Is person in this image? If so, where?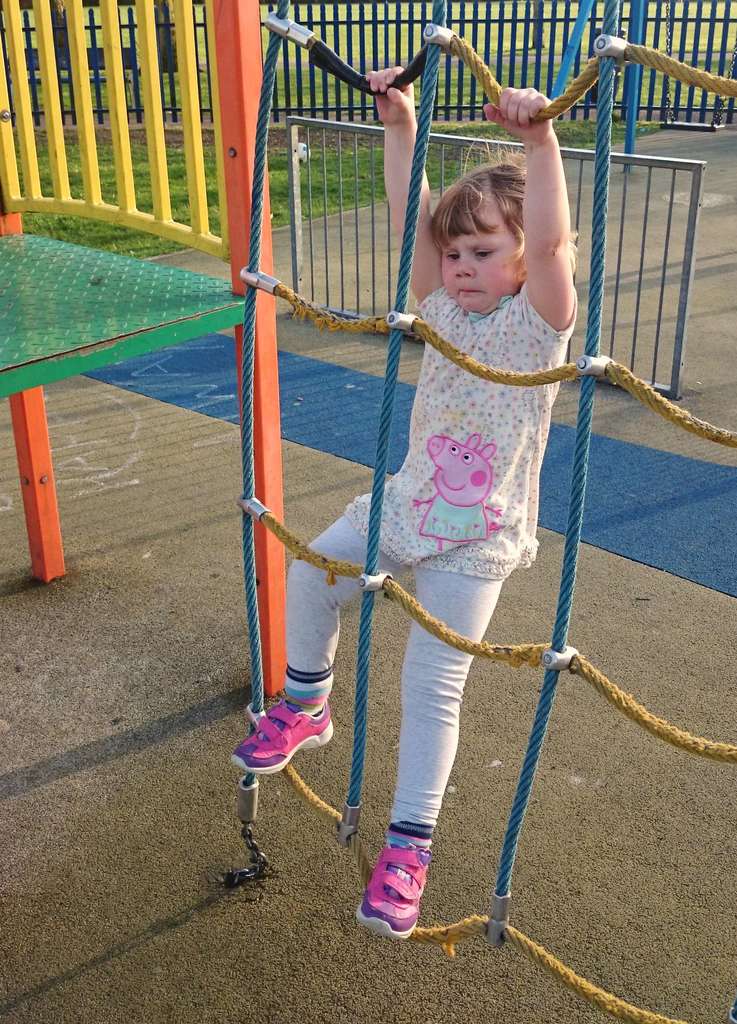
Yes, at bbox=[317, 109, 563, 959].
